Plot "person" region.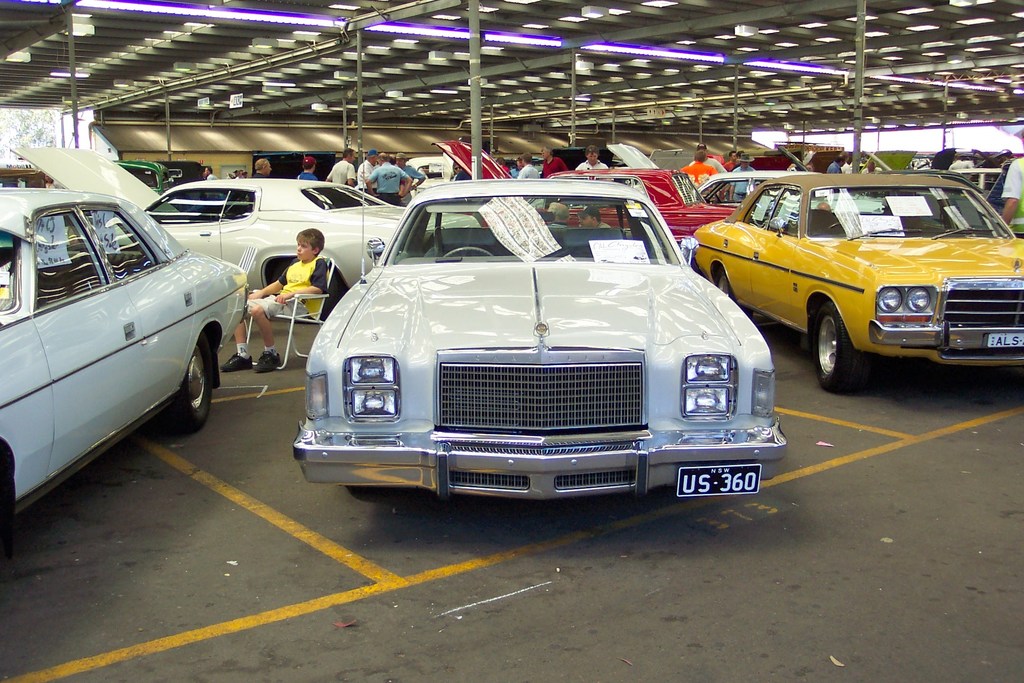
Plotted at 206, 168, 217, 199.
